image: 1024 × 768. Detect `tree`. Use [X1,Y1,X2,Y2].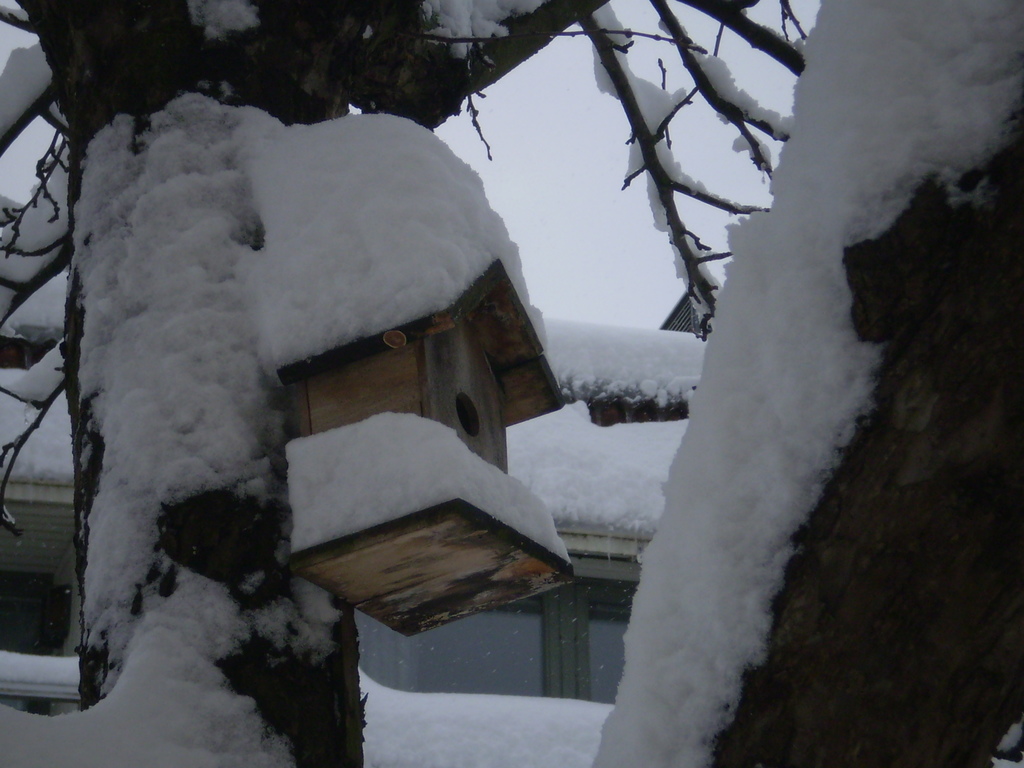
[0,0,1023,767].
